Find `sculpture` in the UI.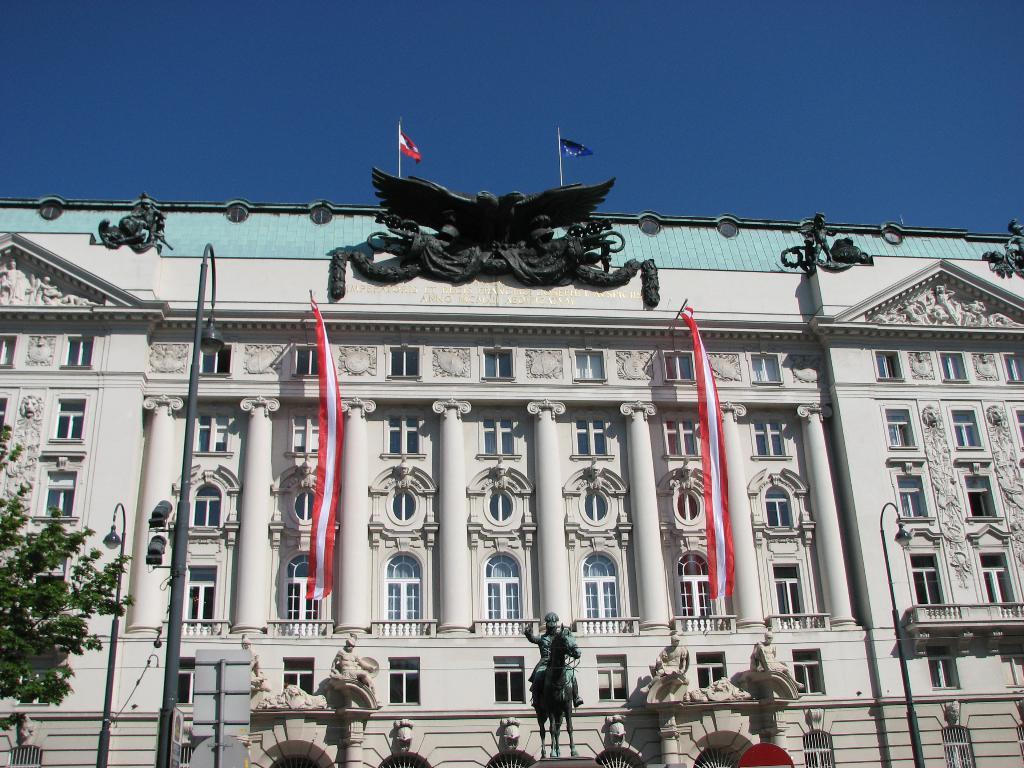
UI element at 390/720/413/755.
